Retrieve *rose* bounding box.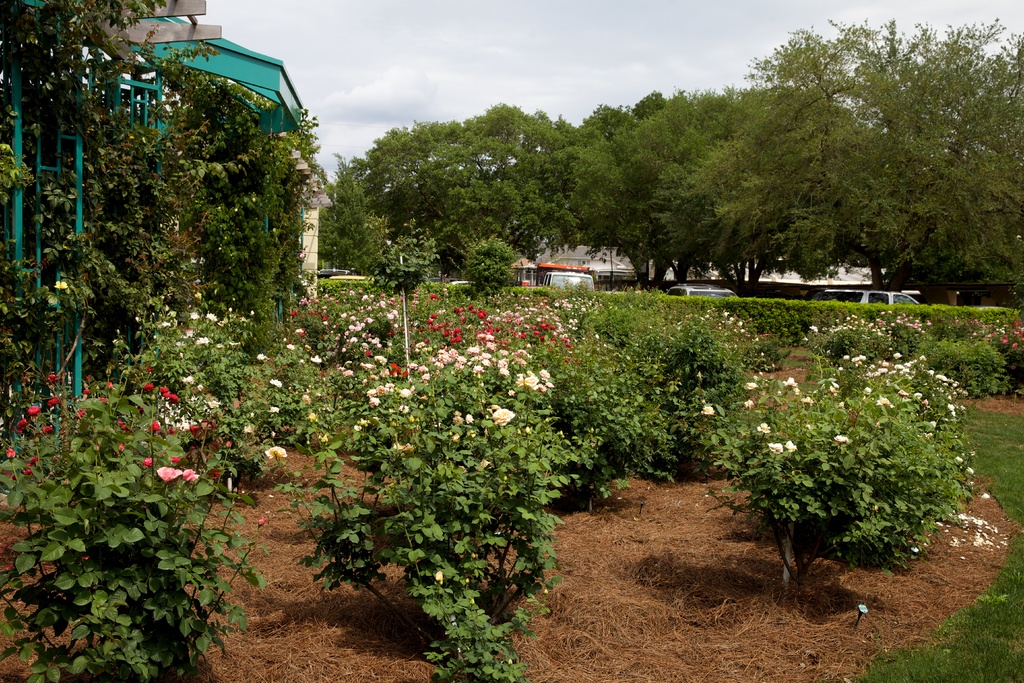
Bounding box: left=181, top=467, right=196, bottom=483.
